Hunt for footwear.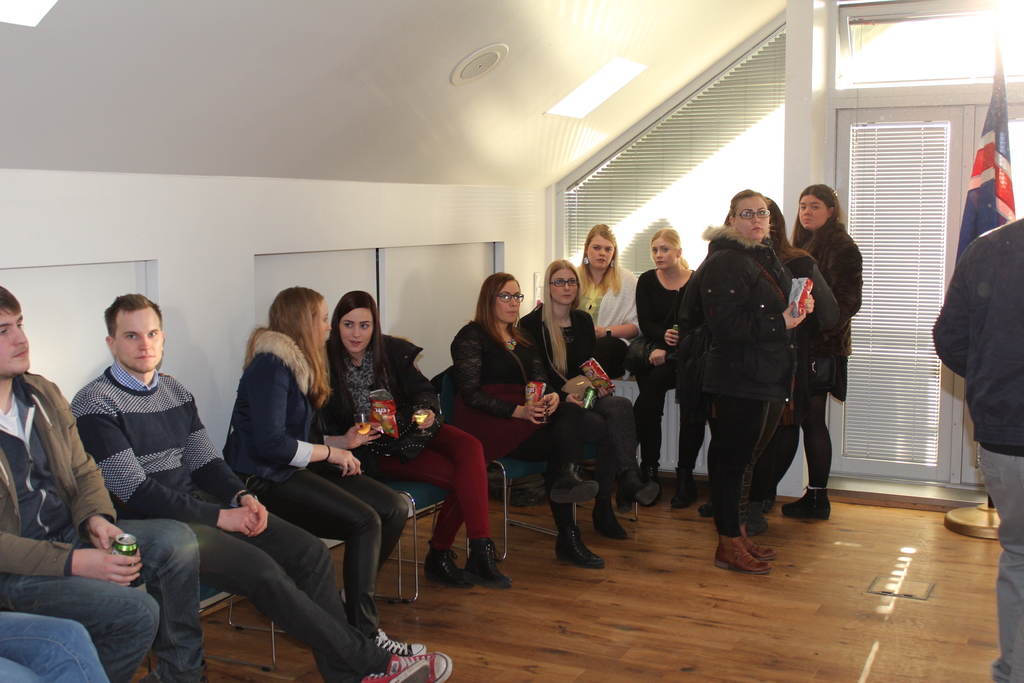
Hunted down at <region>377, 630, 423, 655</region>.
